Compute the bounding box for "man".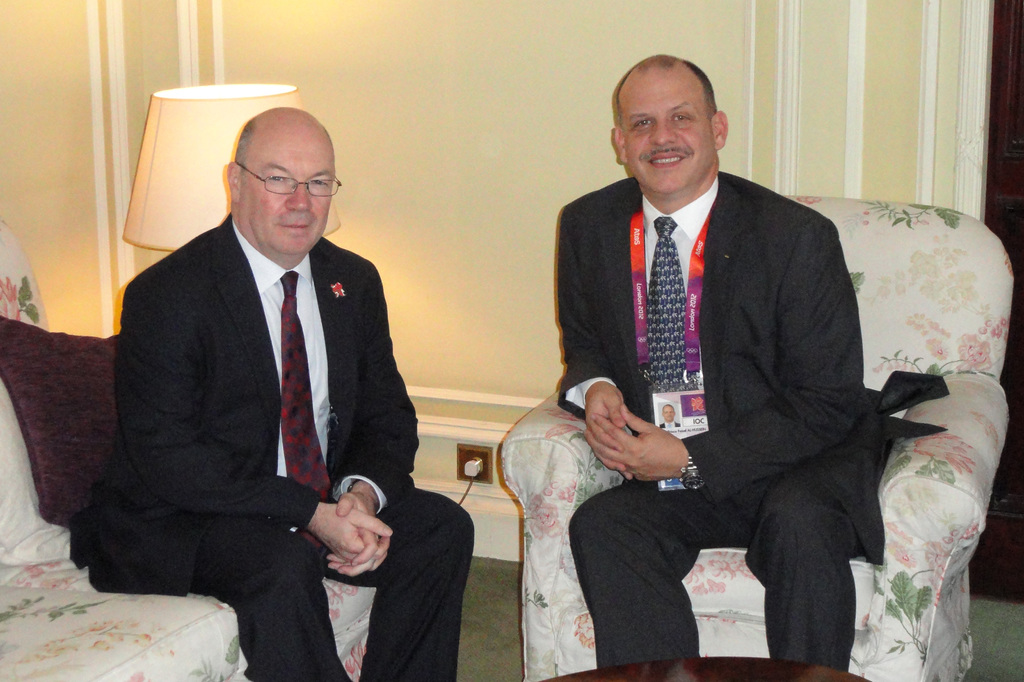
box(556, 53, 884, 676).
